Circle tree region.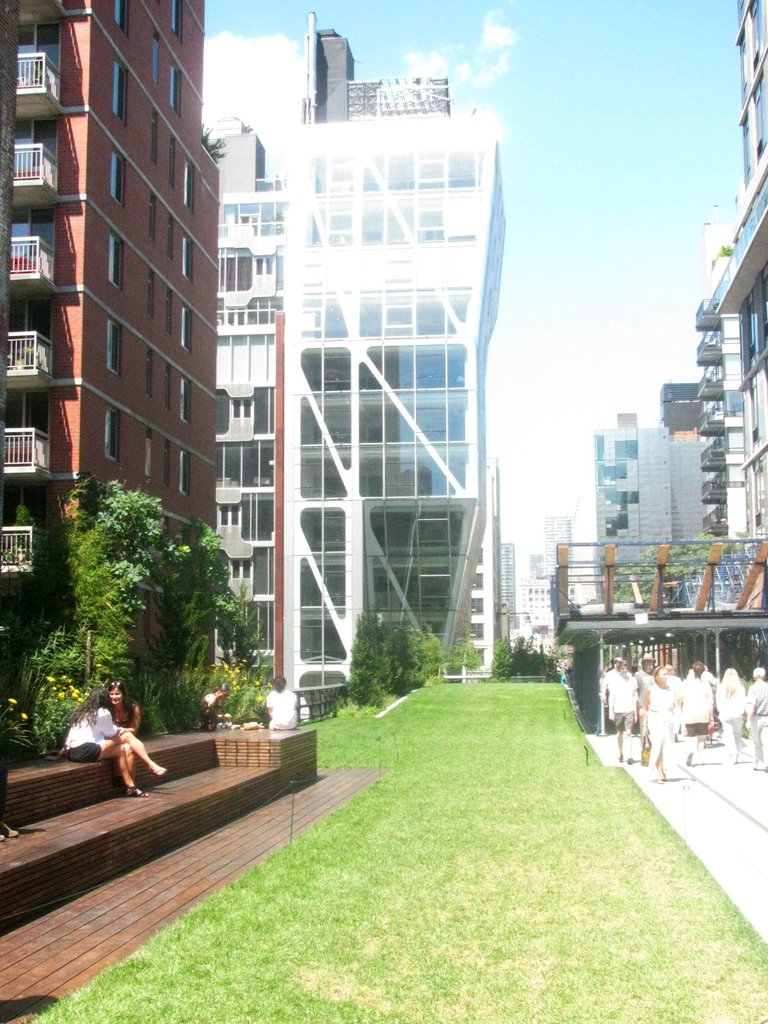
Region: [611, 527, 742, 659].
